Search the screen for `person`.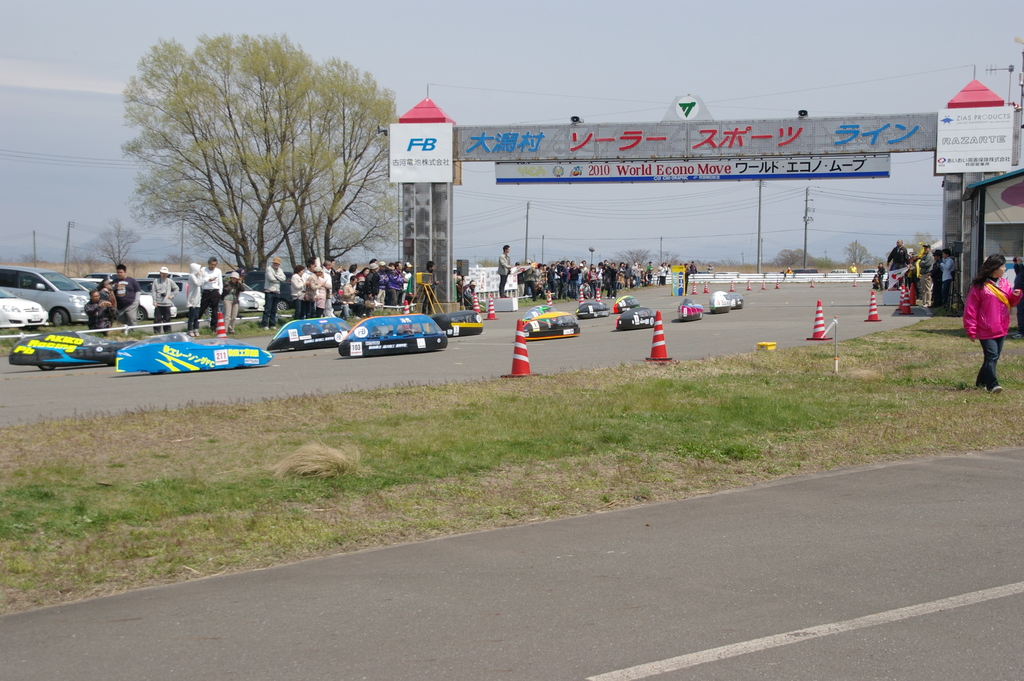
Found at BBox(495, 245, 514, 299).
